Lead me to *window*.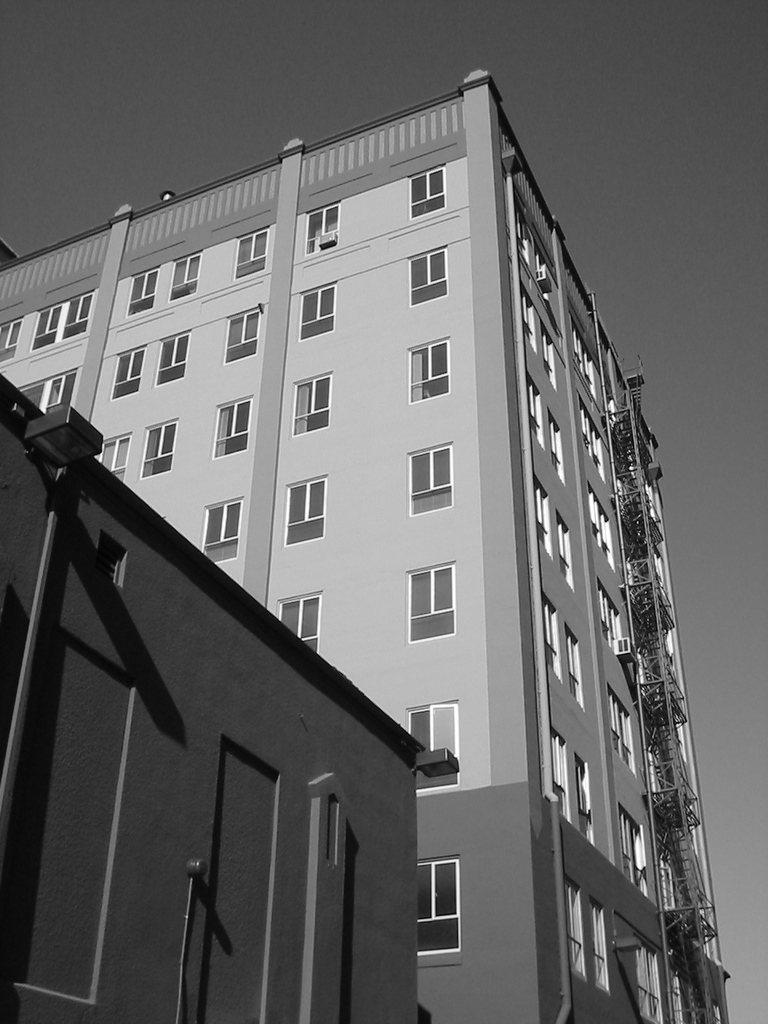
Lead to locate(554, 509, 578, 593).
